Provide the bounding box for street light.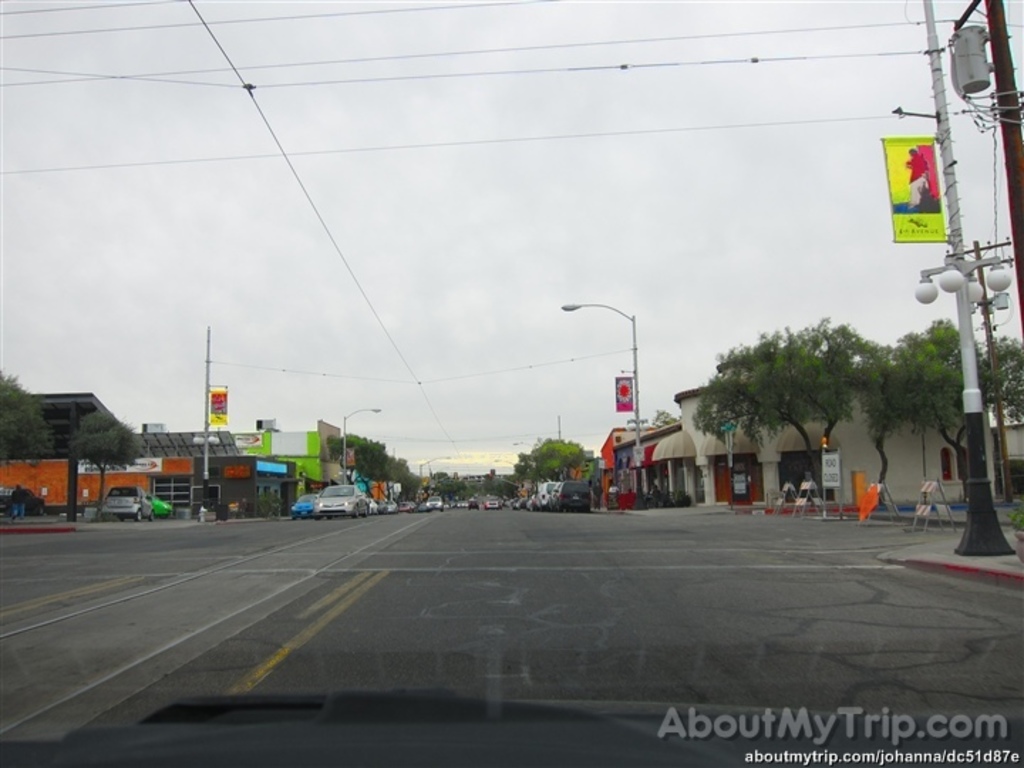
<region>492, 457, 526, 466</region>.
